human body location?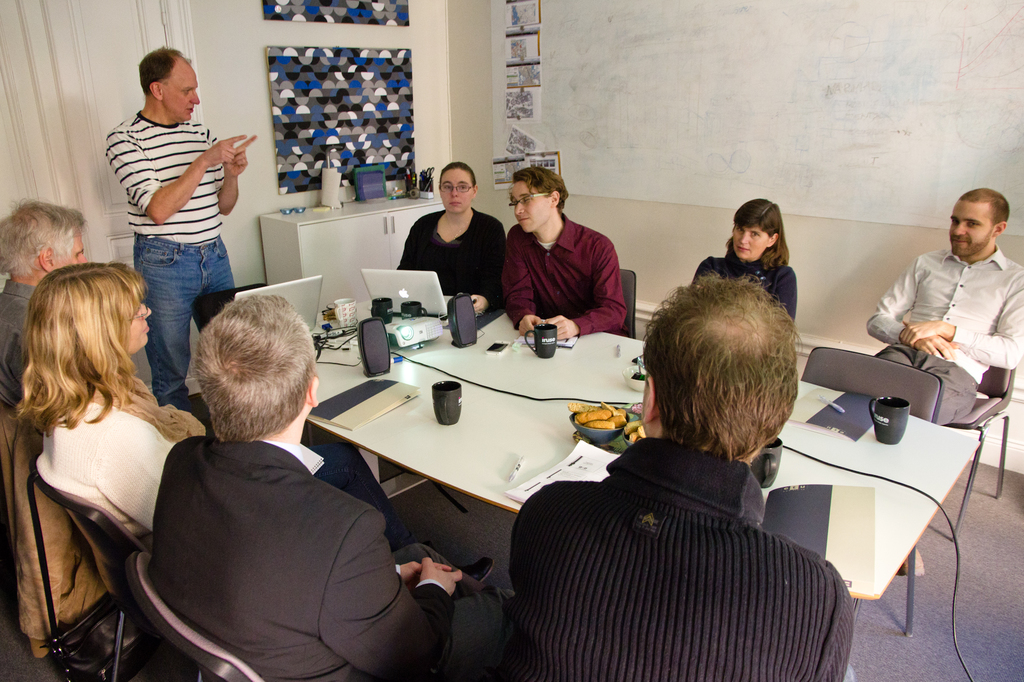
box(694, 250, 796, 328)
